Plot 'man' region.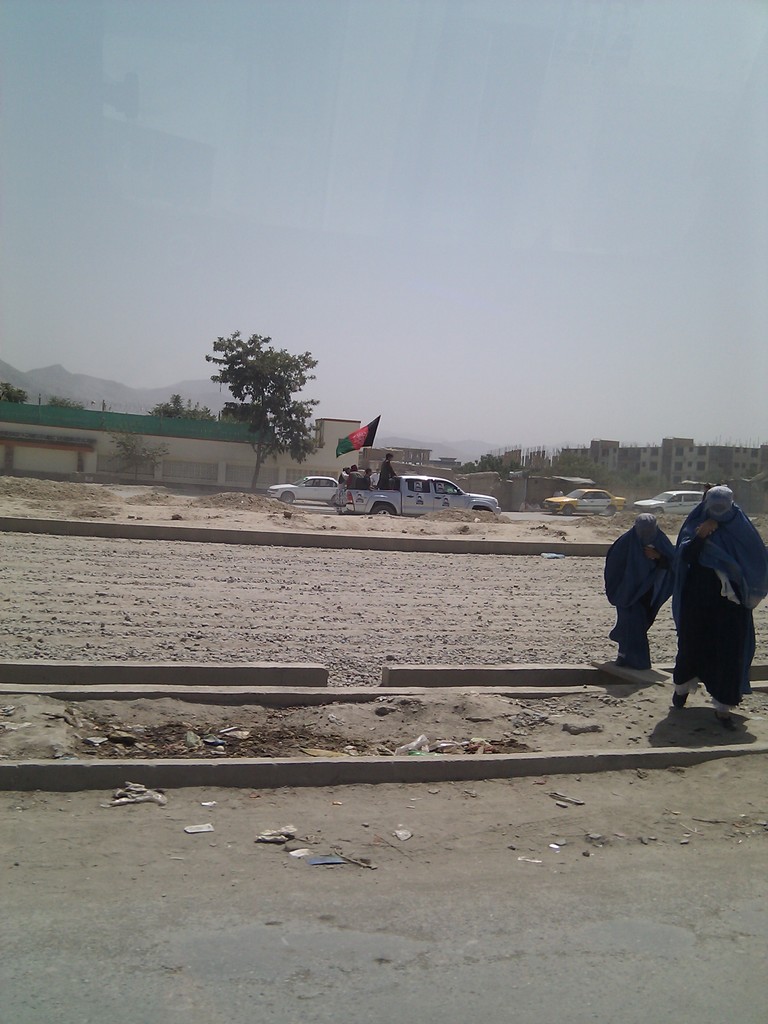
Plotted at detection(653, 483, 754, 714).
